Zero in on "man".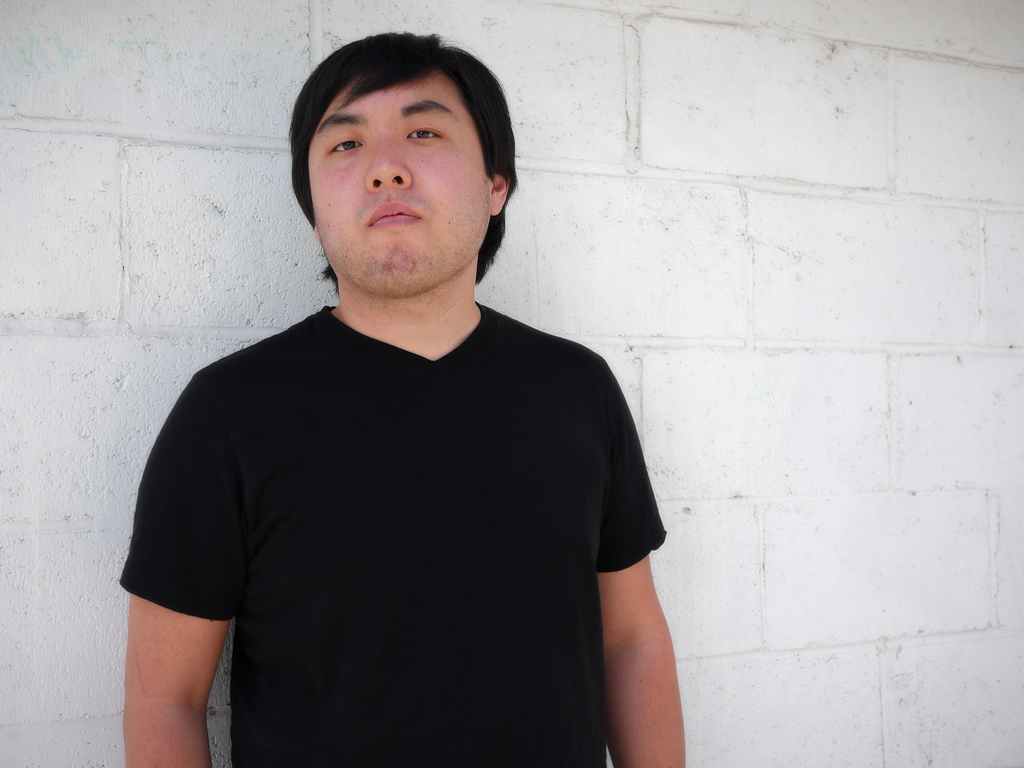
Zeroed in: box=[109, 28, 691, 767].
